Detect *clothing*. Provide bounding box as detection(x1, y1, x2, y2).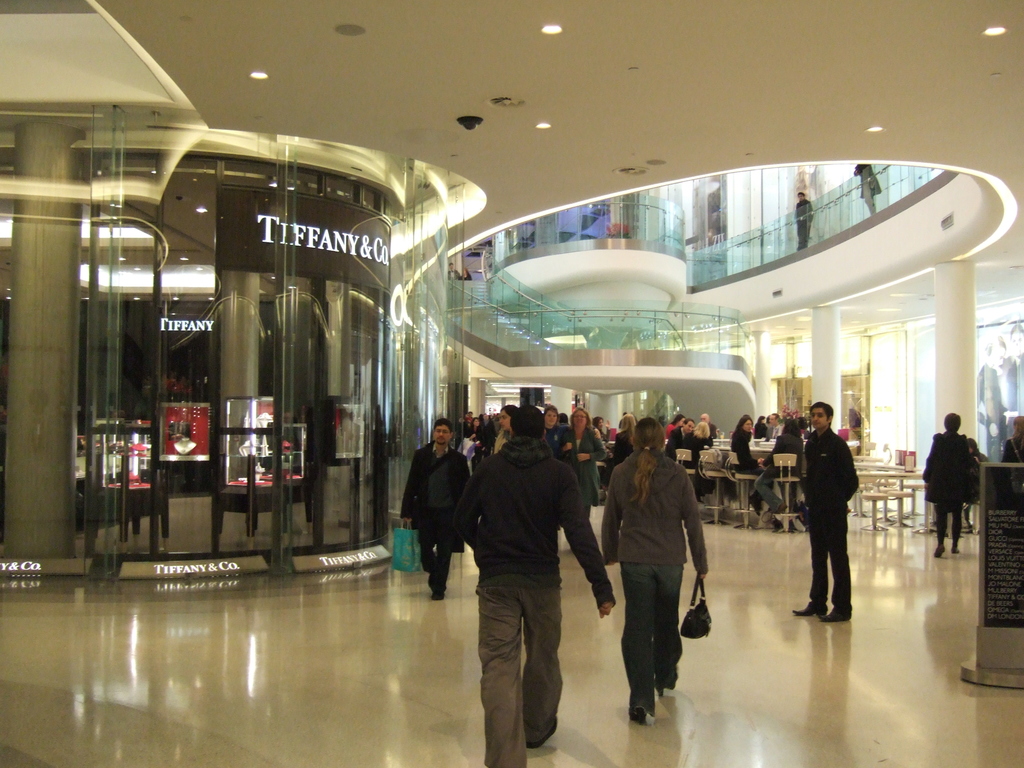
detection(711, 426, 714, 435).
